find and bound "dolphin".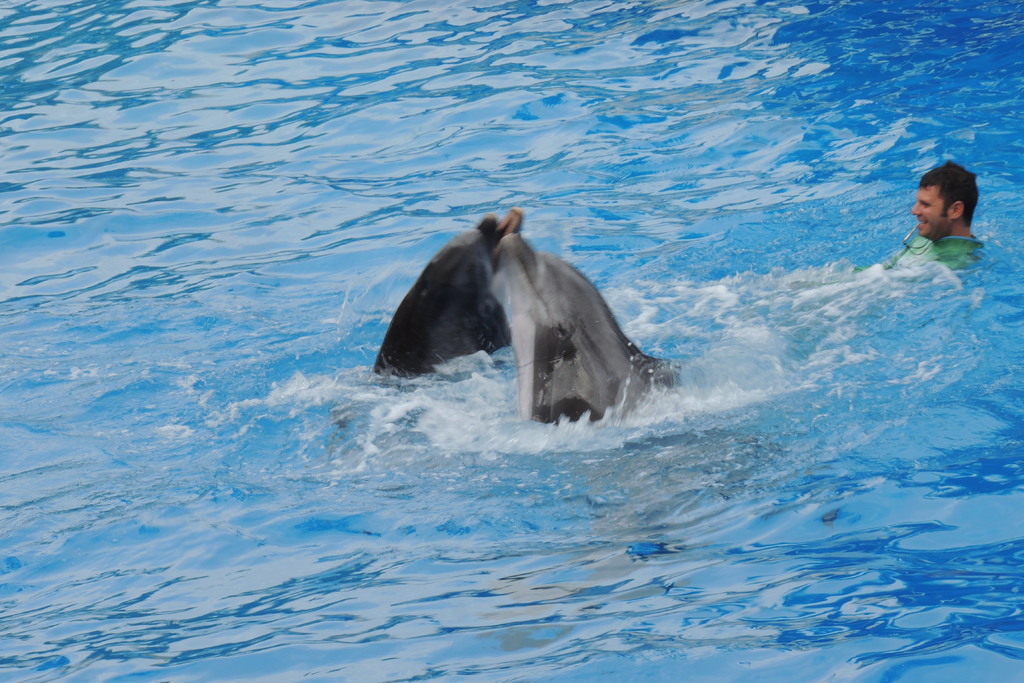
Bound: <bbox>493, 234, 680, 438</bbox>.
